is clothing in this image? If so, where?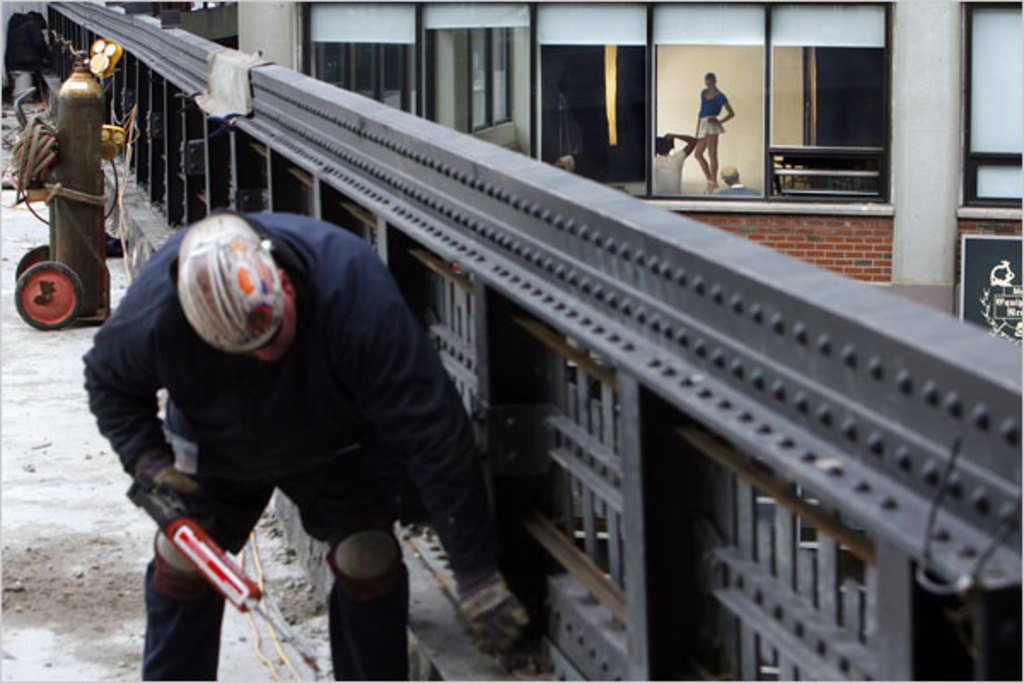
Yes, at 708 183 763 198.
